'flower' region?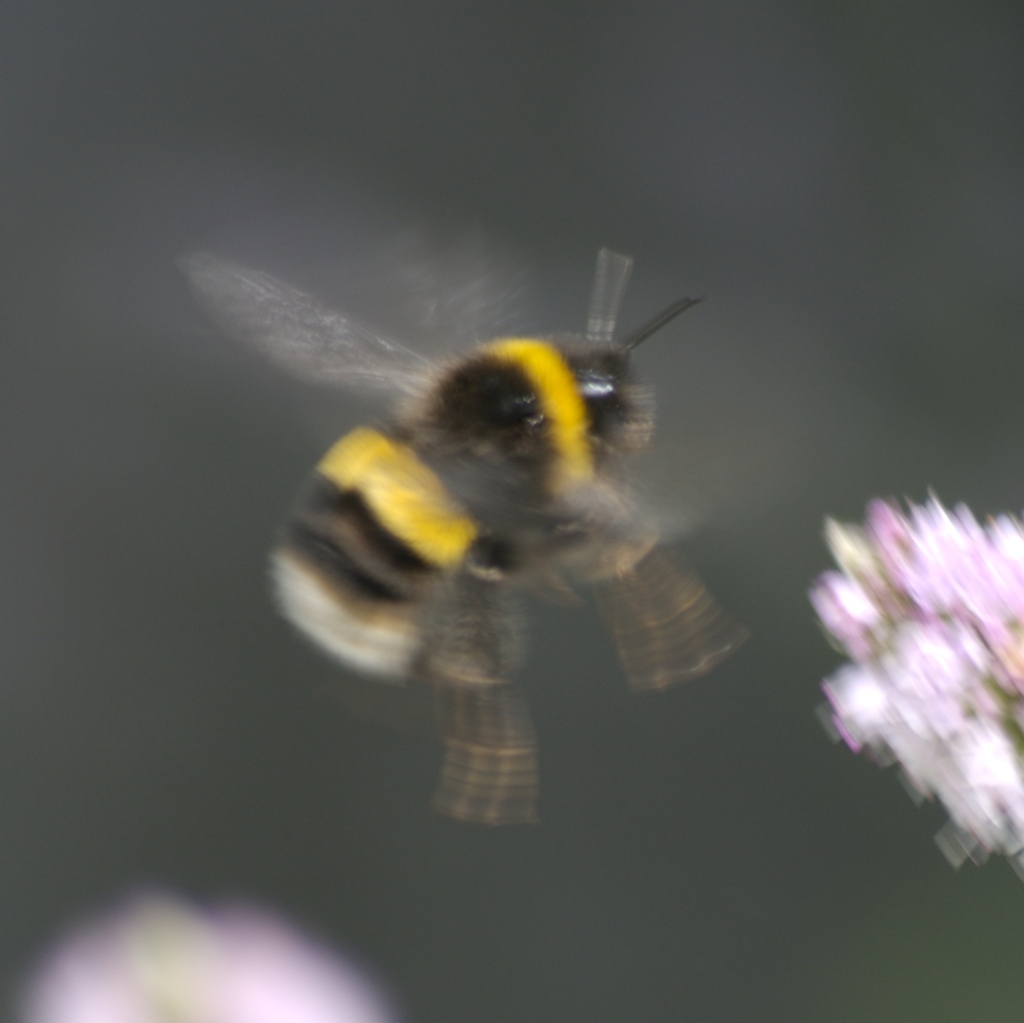
detection(821, 469, 1011, 870)
